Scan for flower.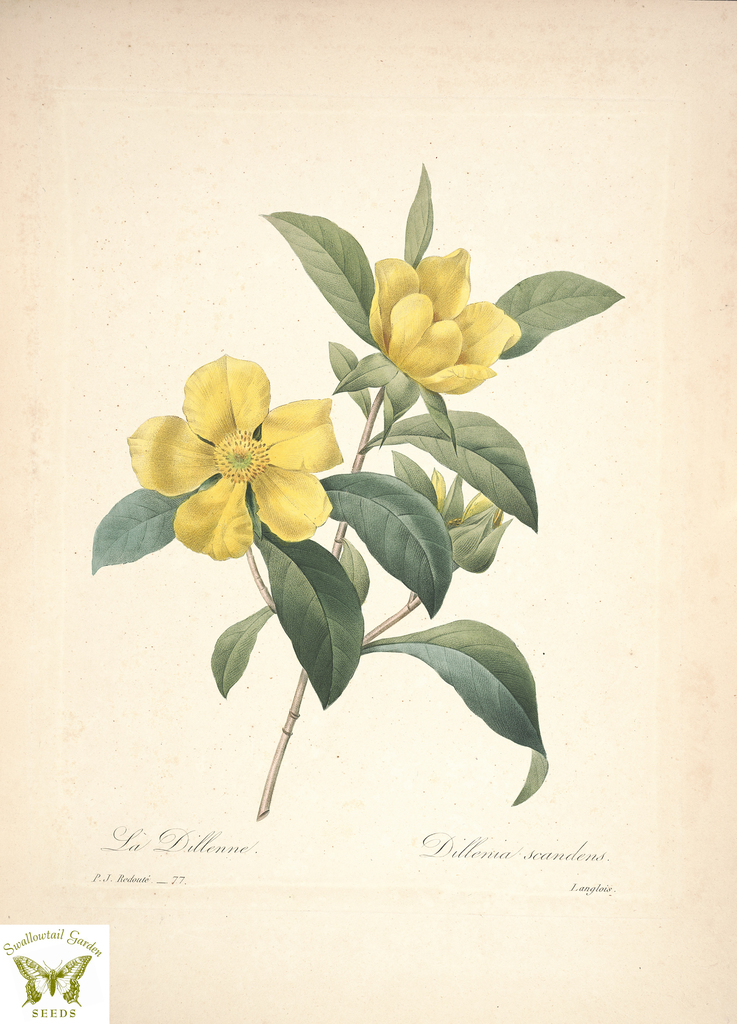
Scan result: left=368, top=243, right=520, bottom=396.
